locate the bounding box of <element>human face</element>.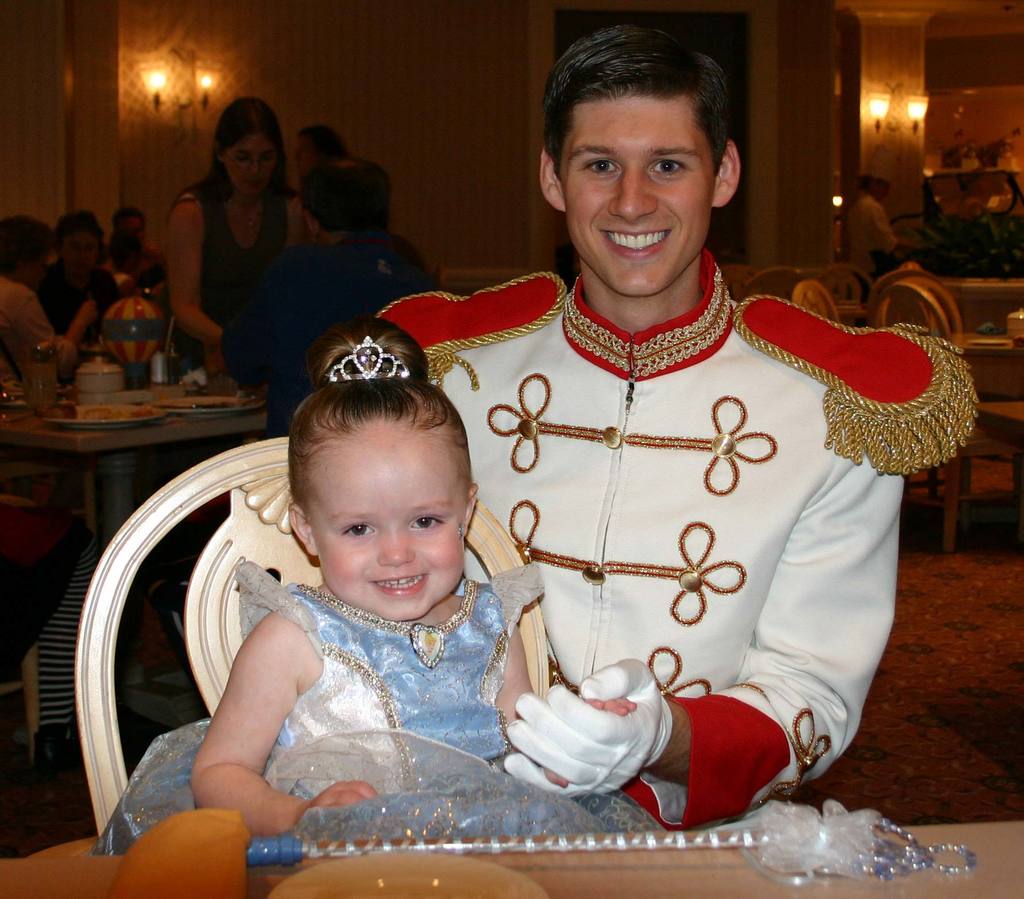
Bounding box: rect(221, 131, 275, 193).
